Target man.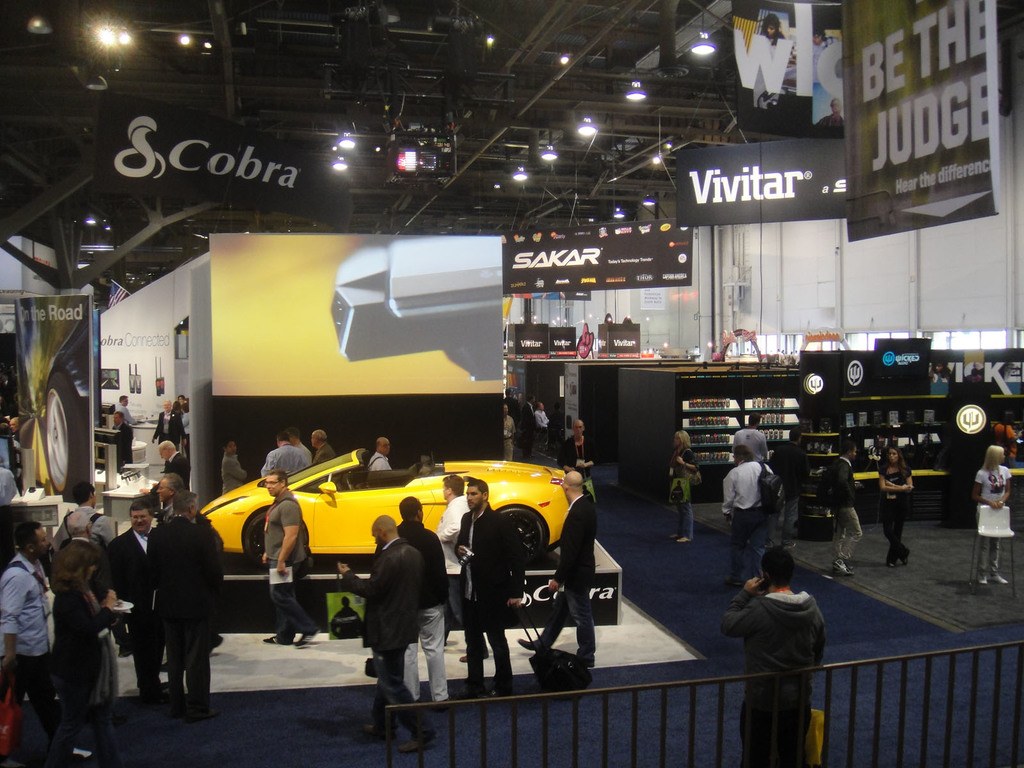
Target region: (left=337, top=515, right=439, bottom=744).
